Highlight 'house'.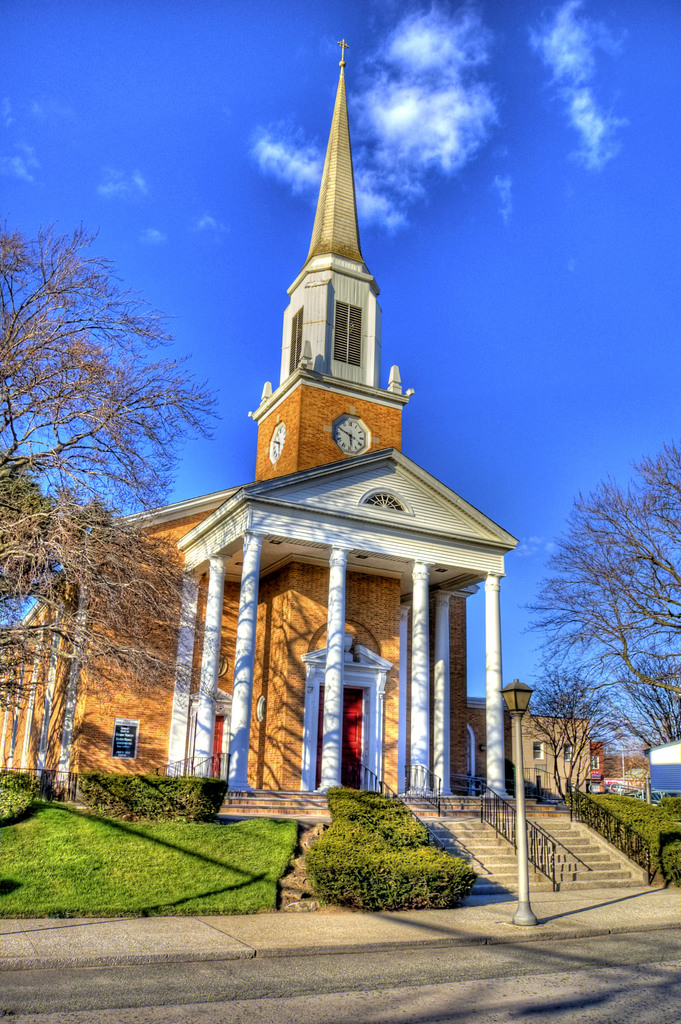
Highlighted region: (592, 745, 599, 780).
